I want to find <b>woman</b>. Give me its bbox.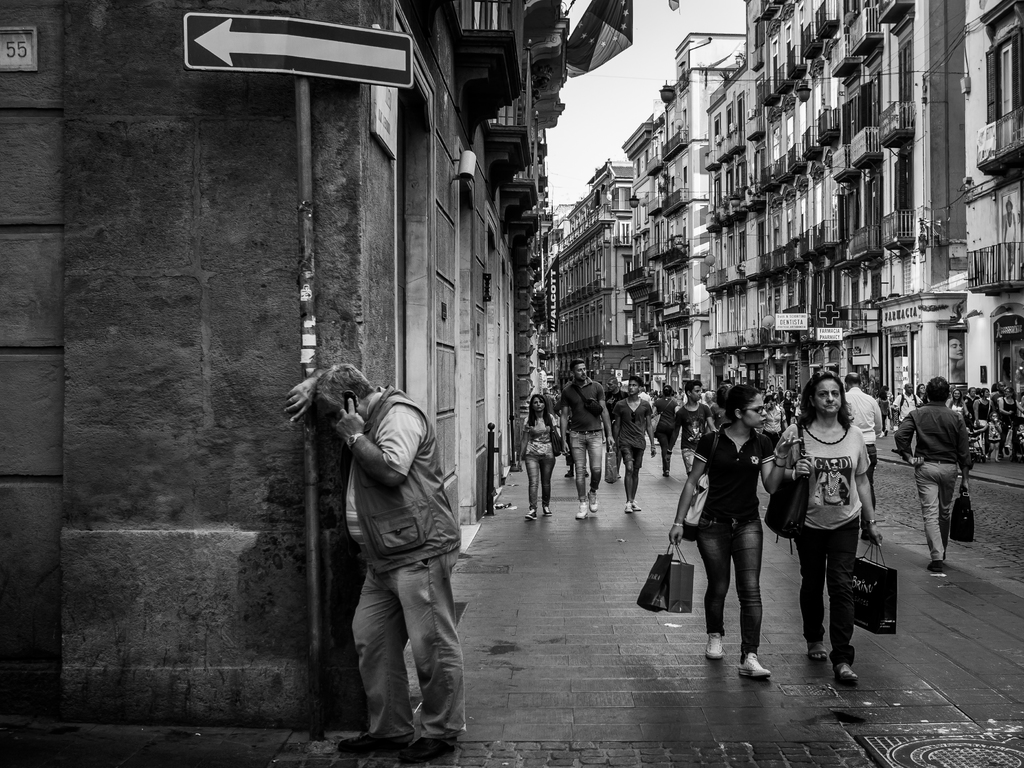
Rect(517, 395, 562, 516).
